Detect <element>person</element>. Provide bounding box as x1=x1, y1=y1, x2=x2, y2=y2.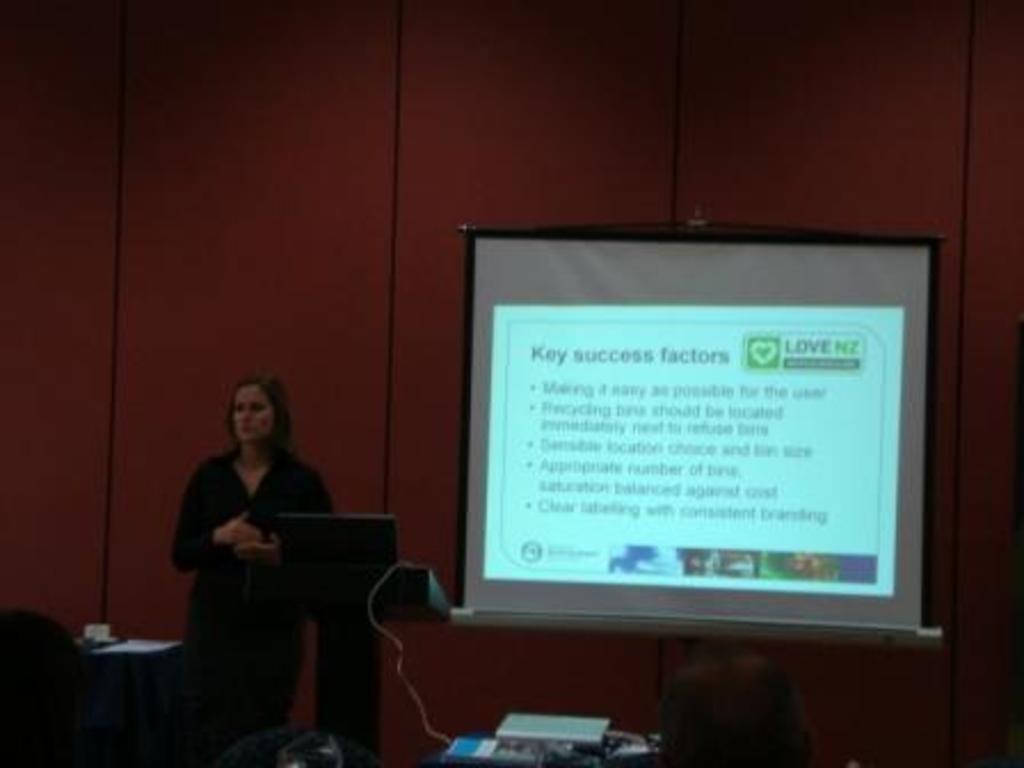
x1=169, y1=368, x2=334, y2=766.
